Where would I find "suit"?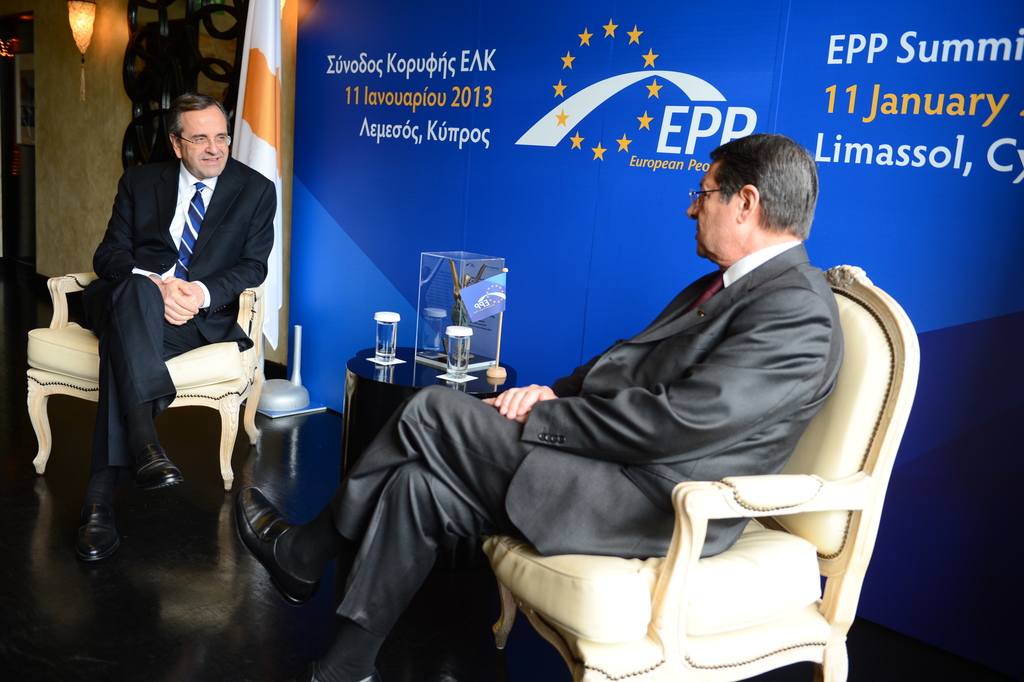
At detection(68, 157, 278, 467).
